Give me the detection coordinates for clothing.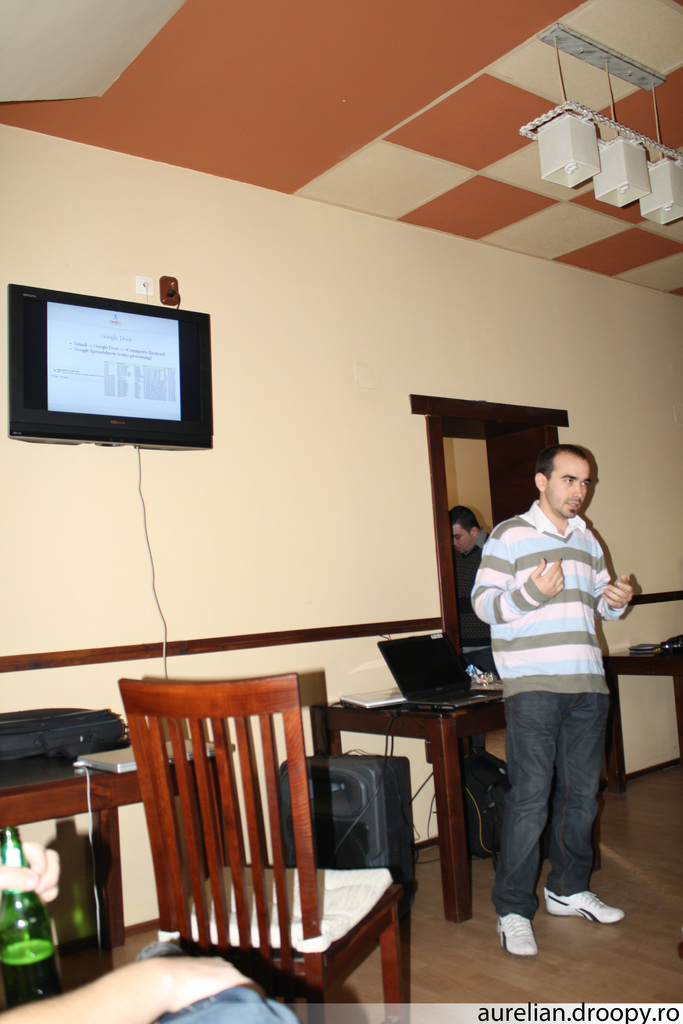
452,531,489,644.
